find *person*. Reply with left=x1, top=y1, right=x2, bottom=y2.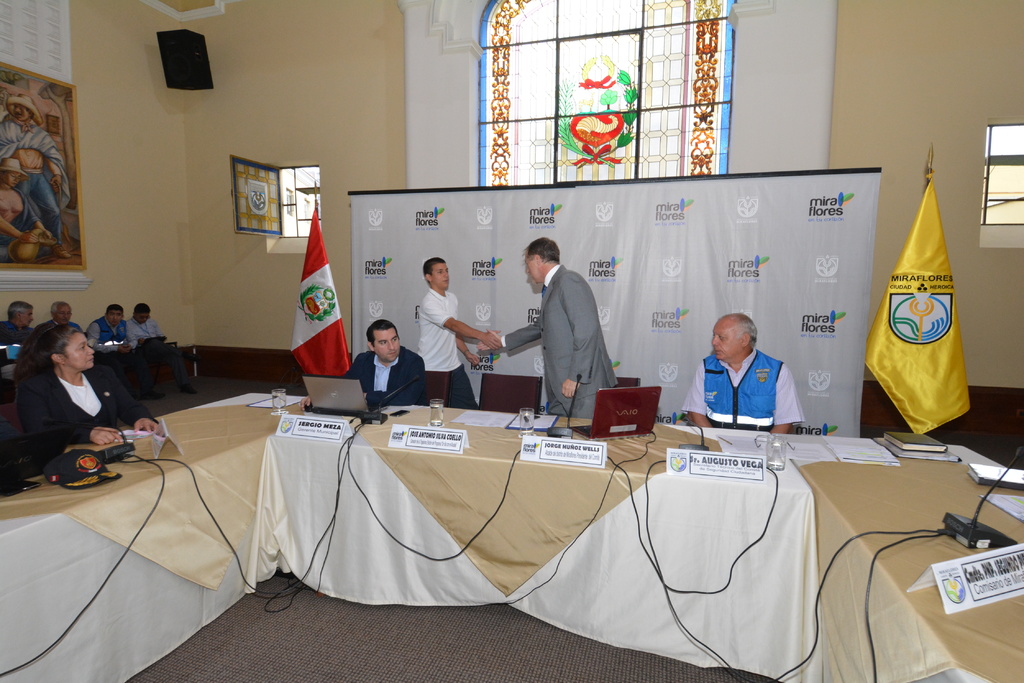
left=339, top=317, right=433, bottom=404.
